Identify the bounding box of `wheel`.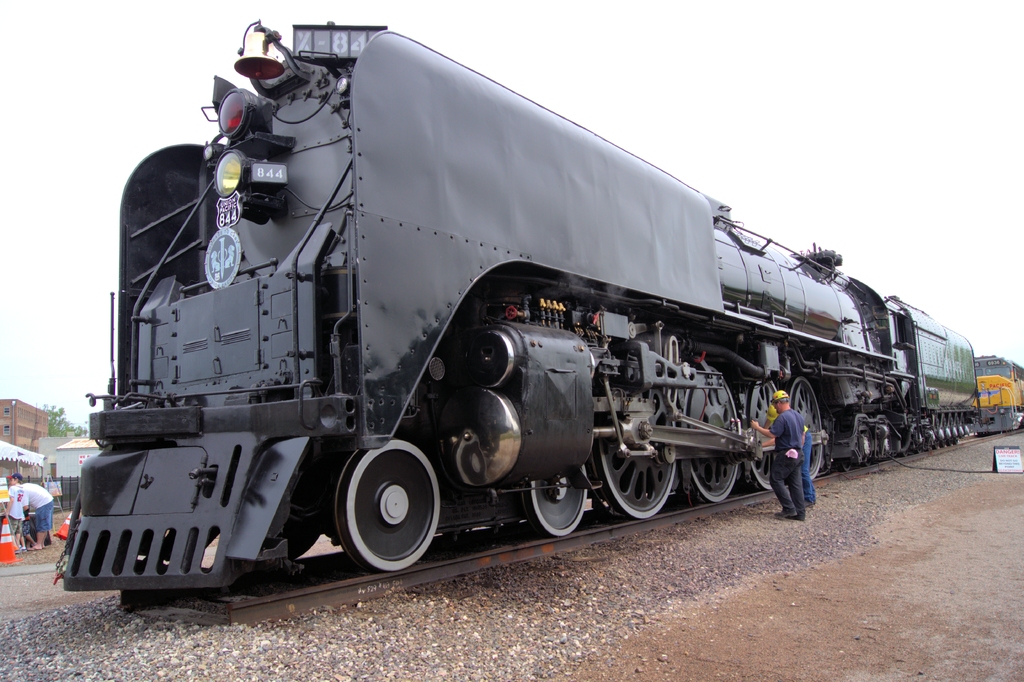
left=865, top=460, right=872, bottom=467.
